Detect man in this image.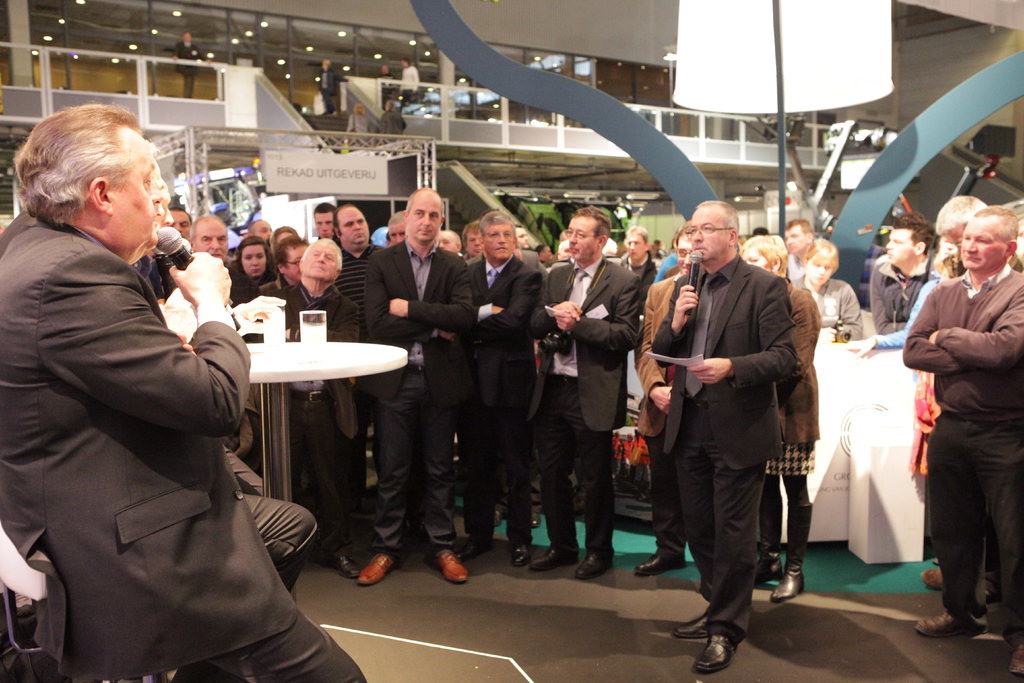
Detection: 356,188,483,583.
